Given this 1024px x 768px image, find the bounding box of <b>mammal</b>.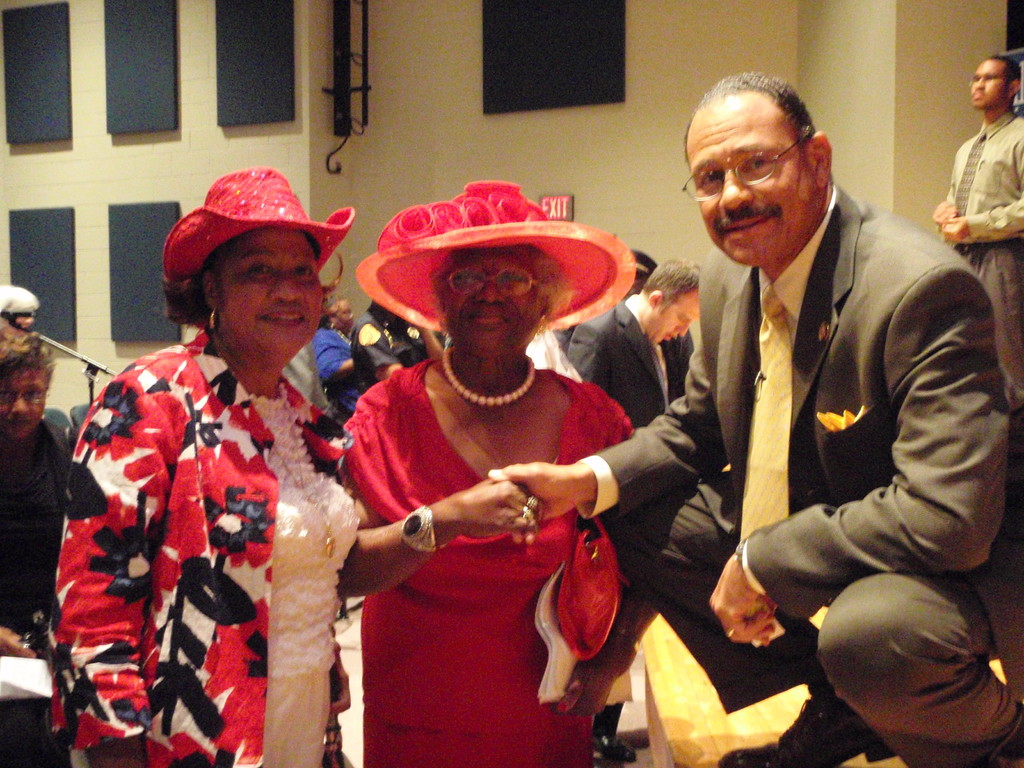
[317, 296, 358, 420].
